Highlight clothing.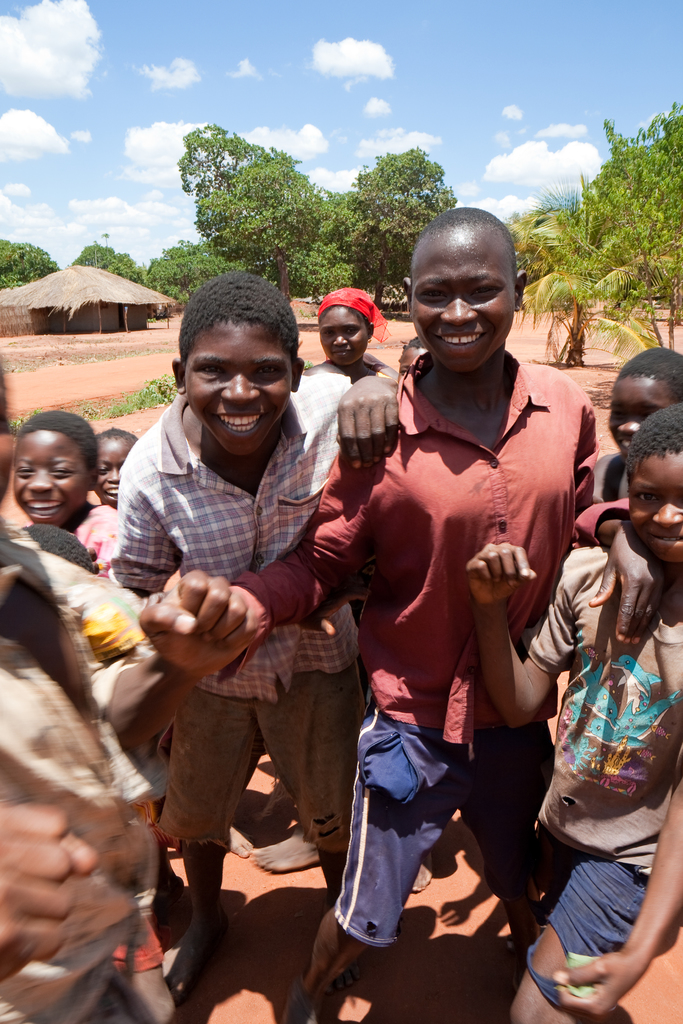
Highlighted region: bbox=(81, 500, 122, 566).
